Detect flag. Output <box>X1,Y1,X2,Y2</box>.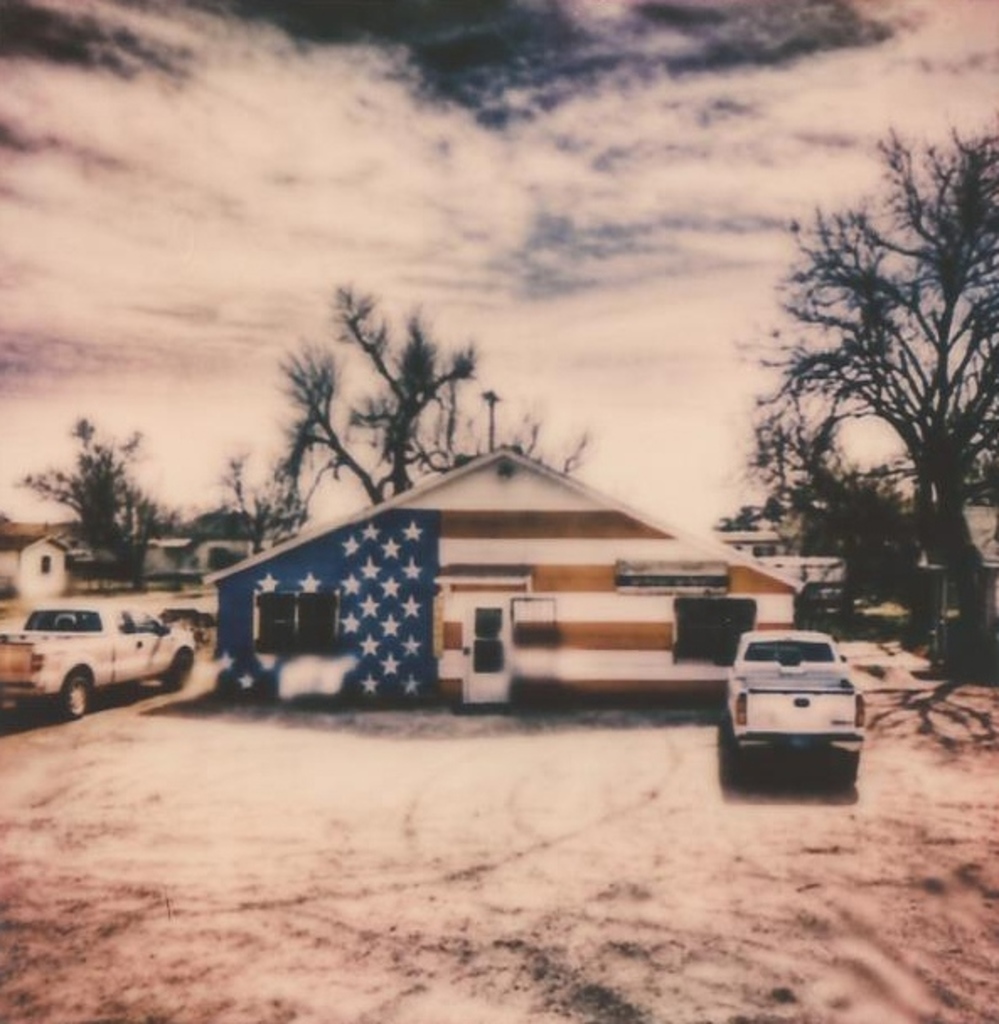
<box>212,509,441,701</box>.
